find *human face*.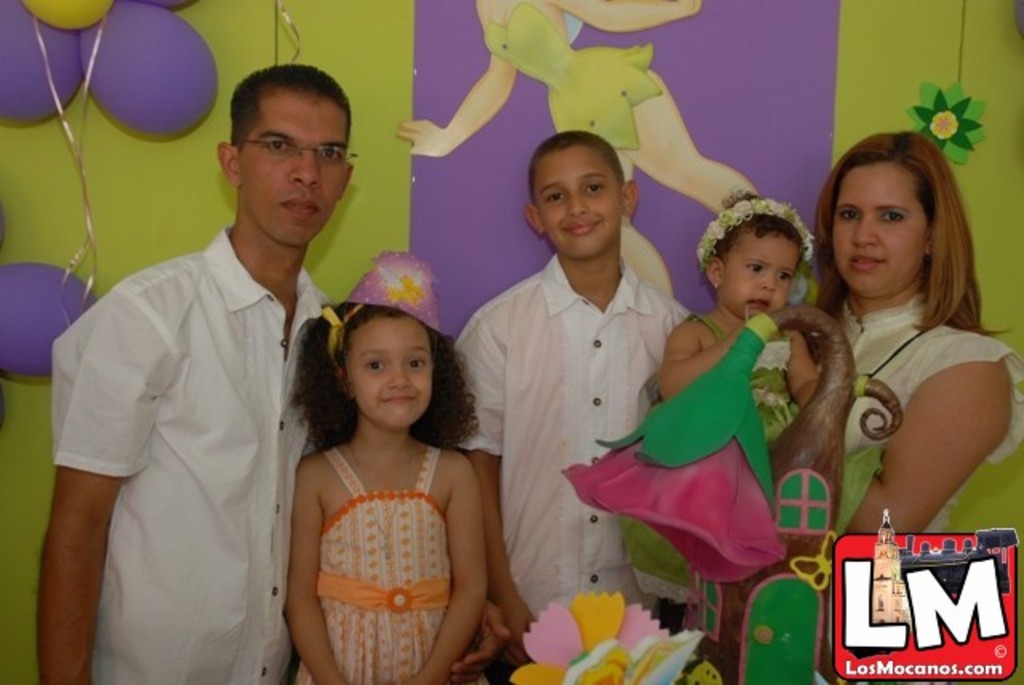
detection(832, 163, 926, 301).
